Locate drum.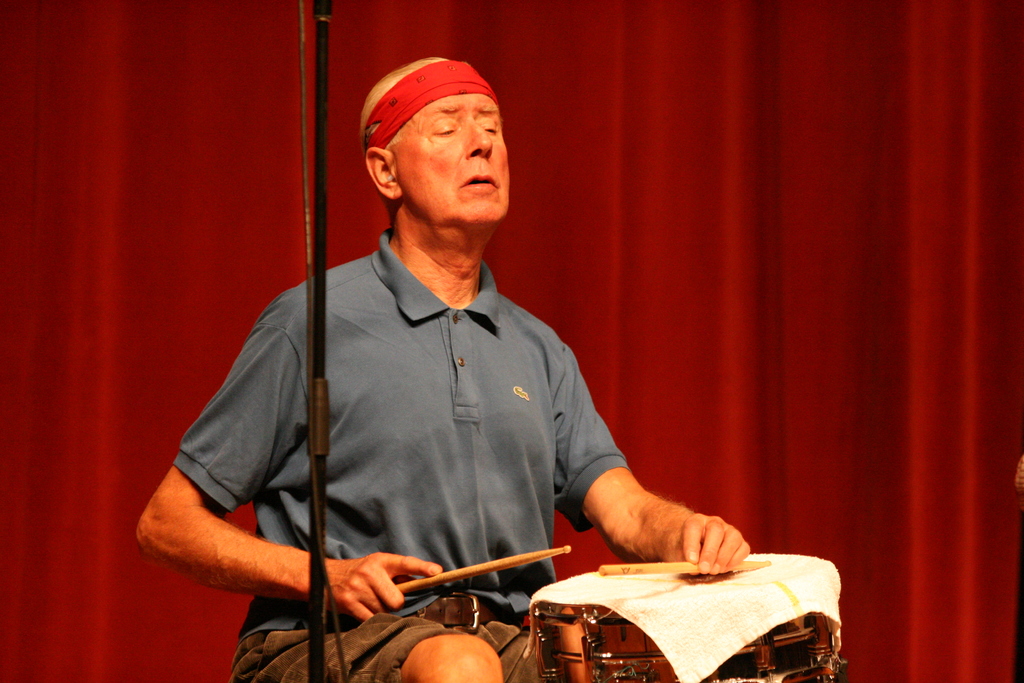
Bounding box: box(526, 552, 852, 682).
